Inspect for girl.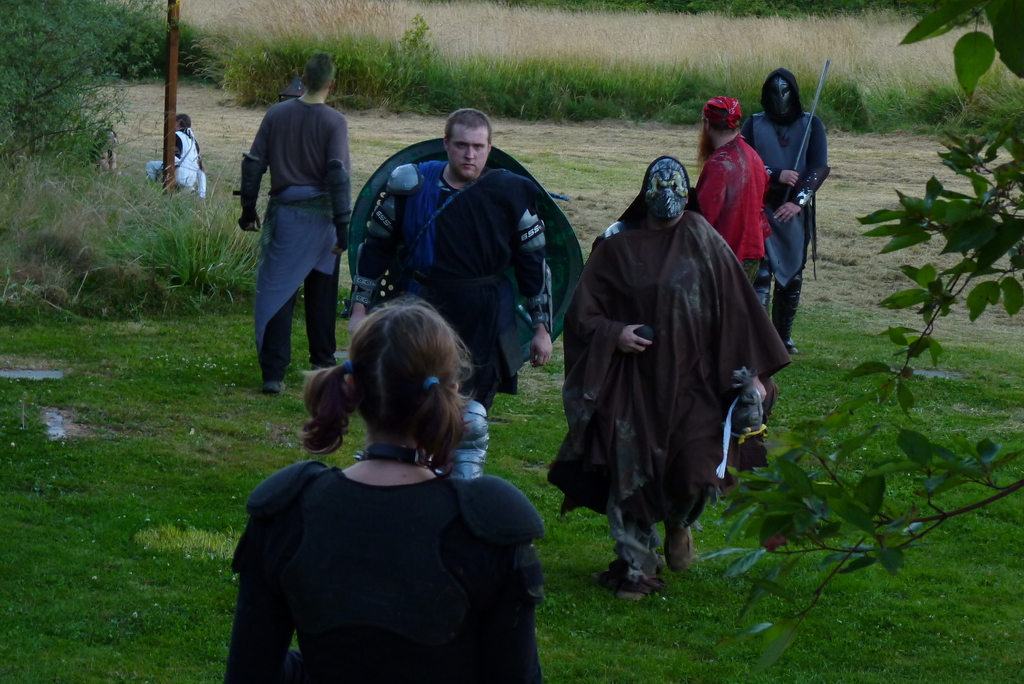
Inspection: (left=224, top=297, right=544, bottom=683).
